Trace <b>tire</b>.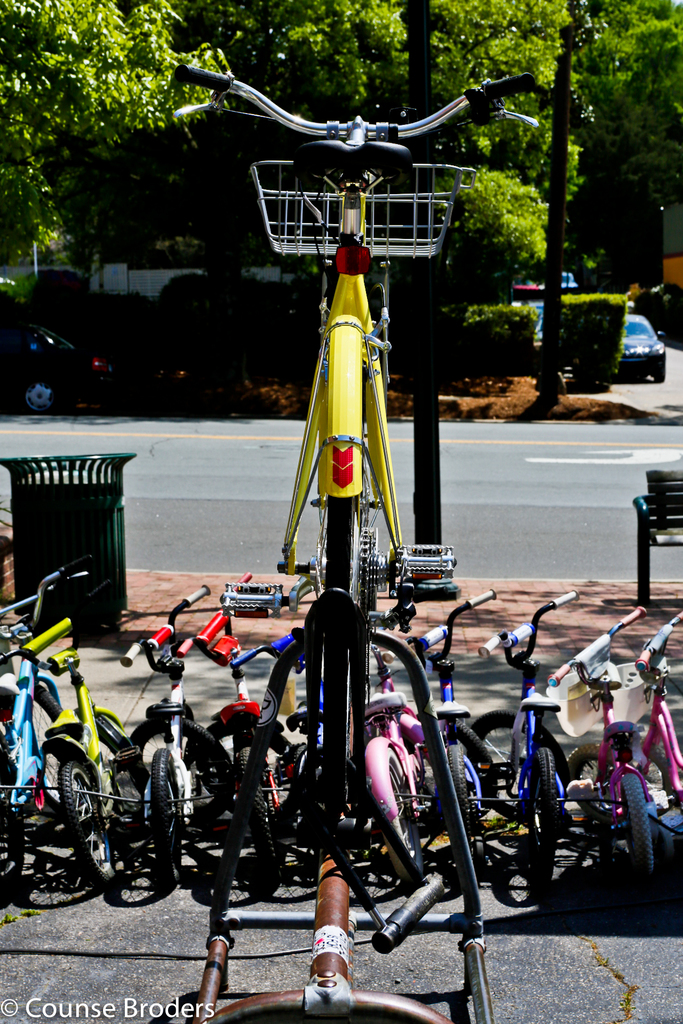
Traced to bbox(0, 763, 29, 894).
